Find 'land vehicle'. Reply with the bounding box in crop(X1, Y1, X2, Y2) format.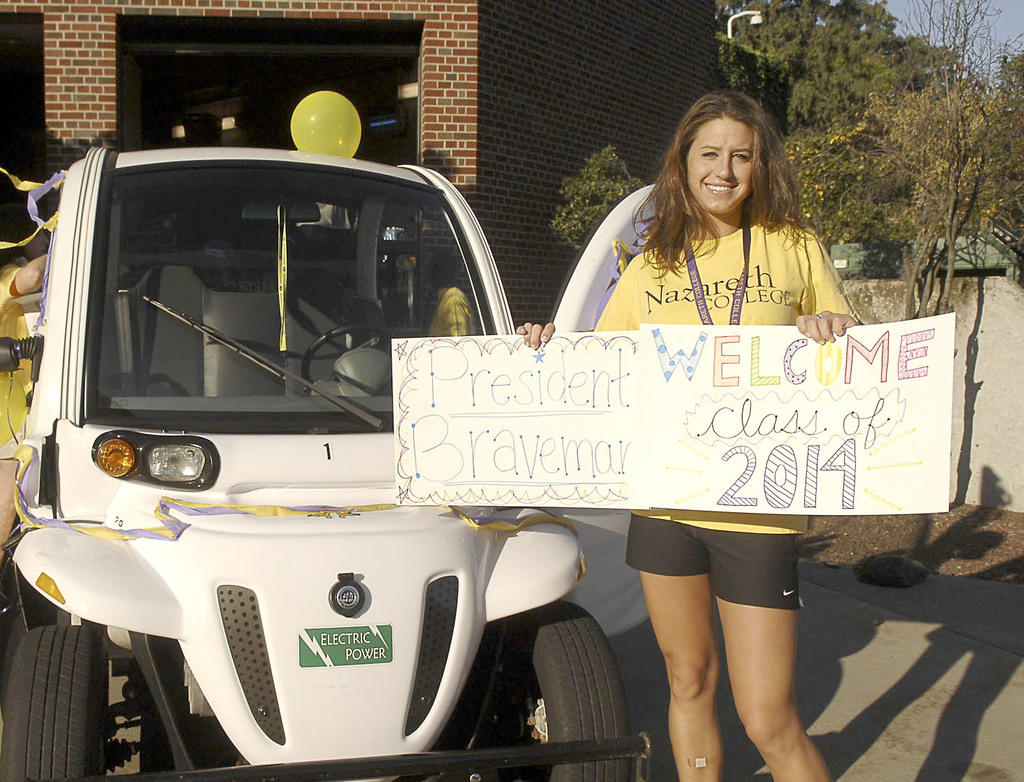
crop(12, 112, 819, 764).
